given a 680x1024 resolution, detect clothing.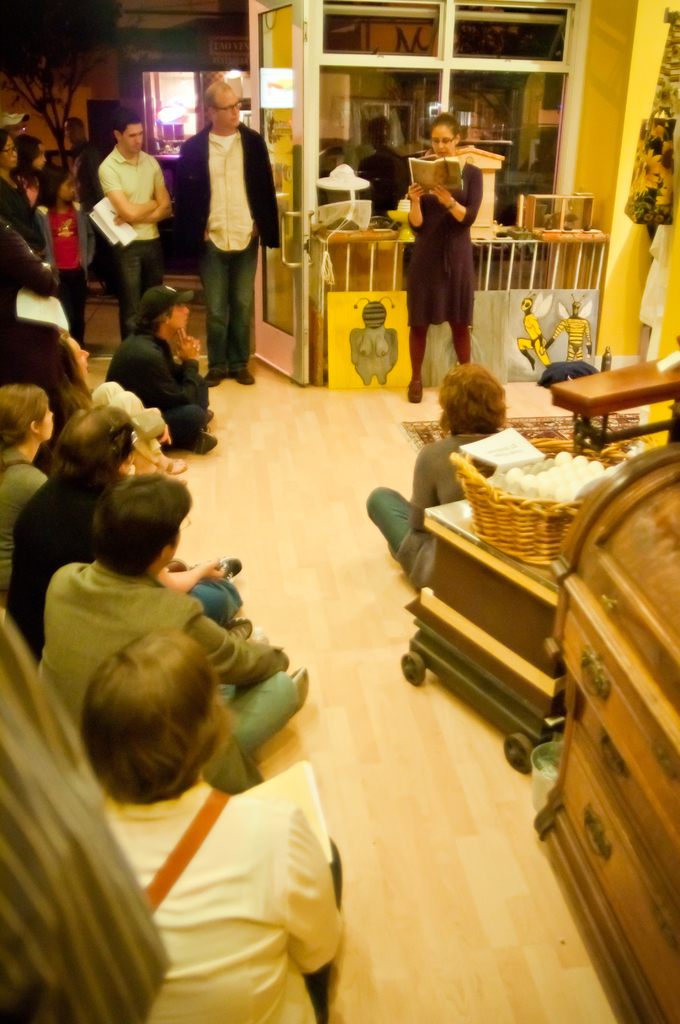
l=6, t=468, r=238, b=653.
